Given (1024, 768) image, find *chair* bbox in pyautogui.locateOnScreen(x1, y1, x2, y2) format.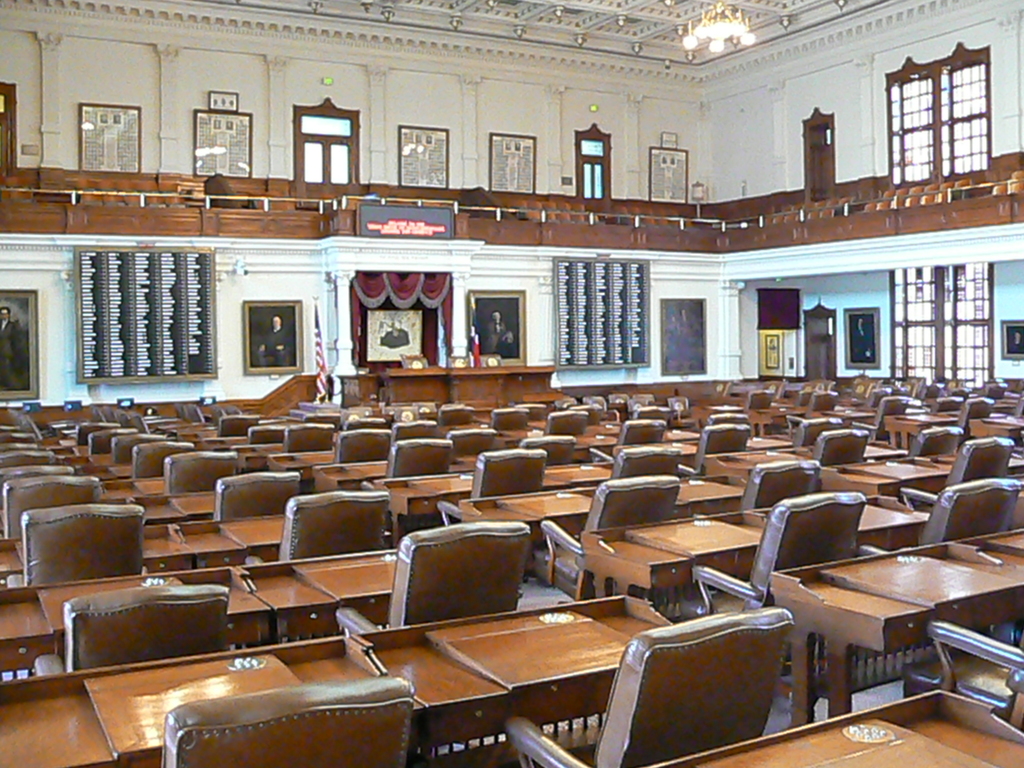
pyautogui.locateOnScreen(808, 431, 868, 485).
